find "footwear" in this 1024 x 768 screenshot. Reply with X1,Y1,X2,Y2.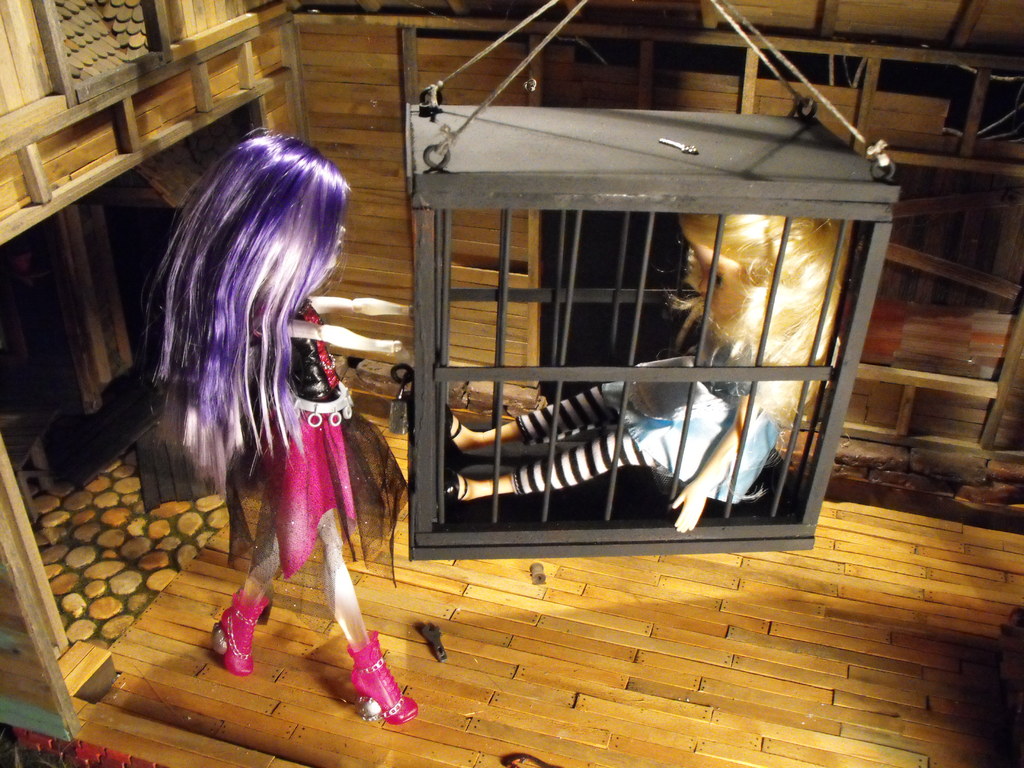
440,460,472,507.
